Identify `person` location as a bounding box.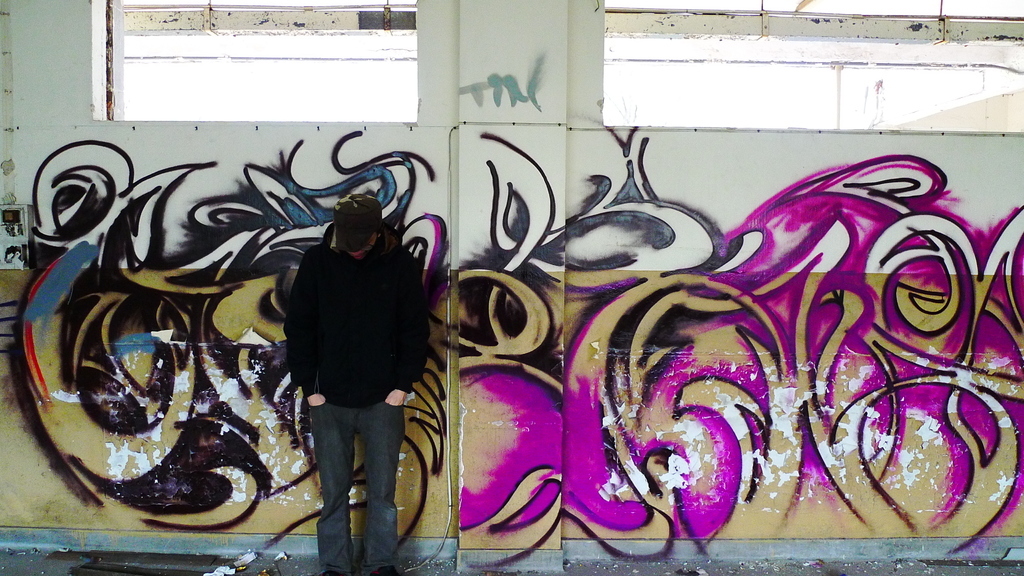
bbox=[282, 186, 427, 575].
